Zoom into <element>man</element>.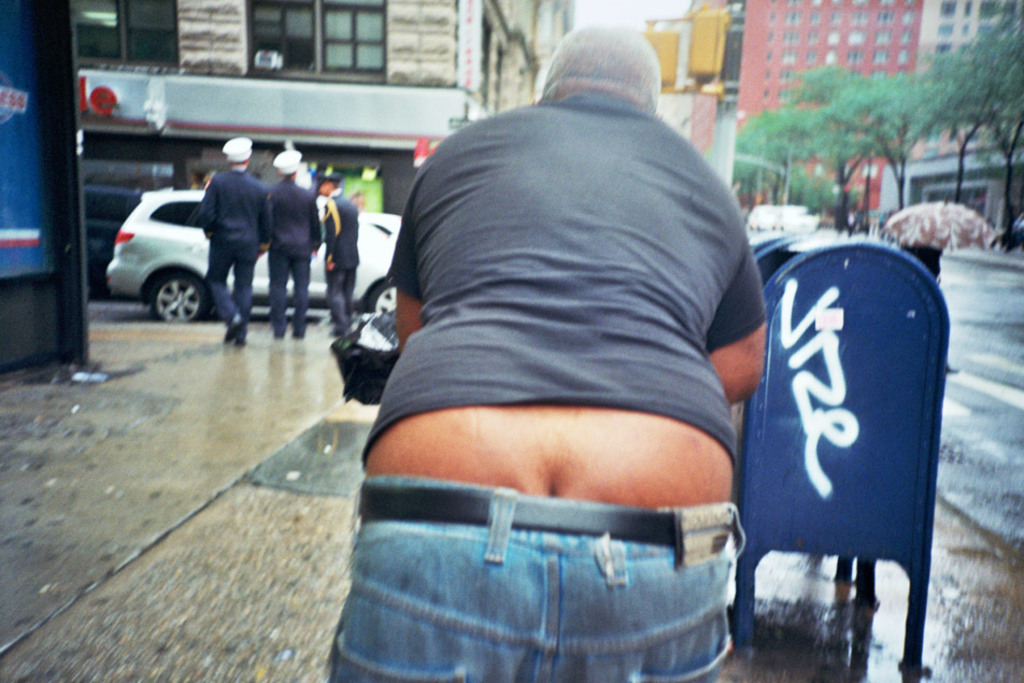
Zoom target: box(281, 0, 750, 656).
